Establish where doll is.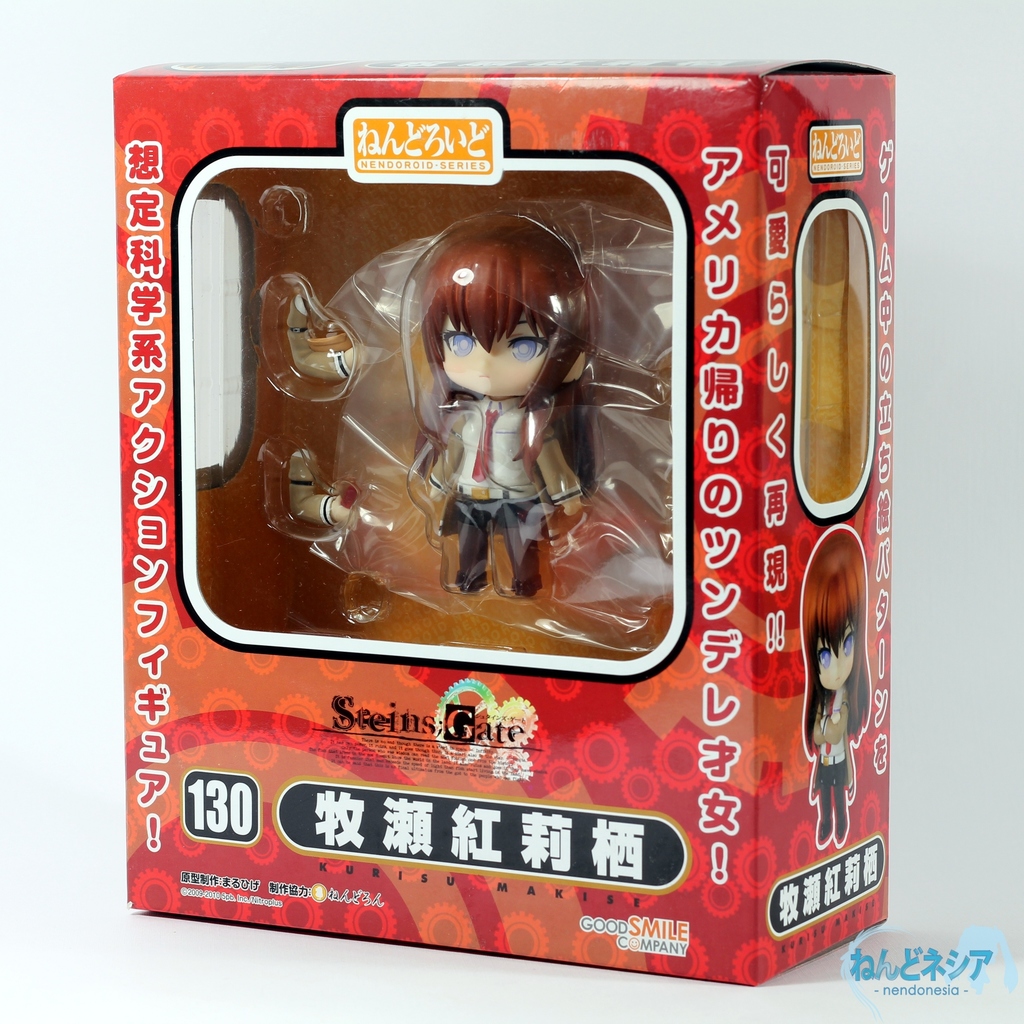
Established at (401,207,596,602).
